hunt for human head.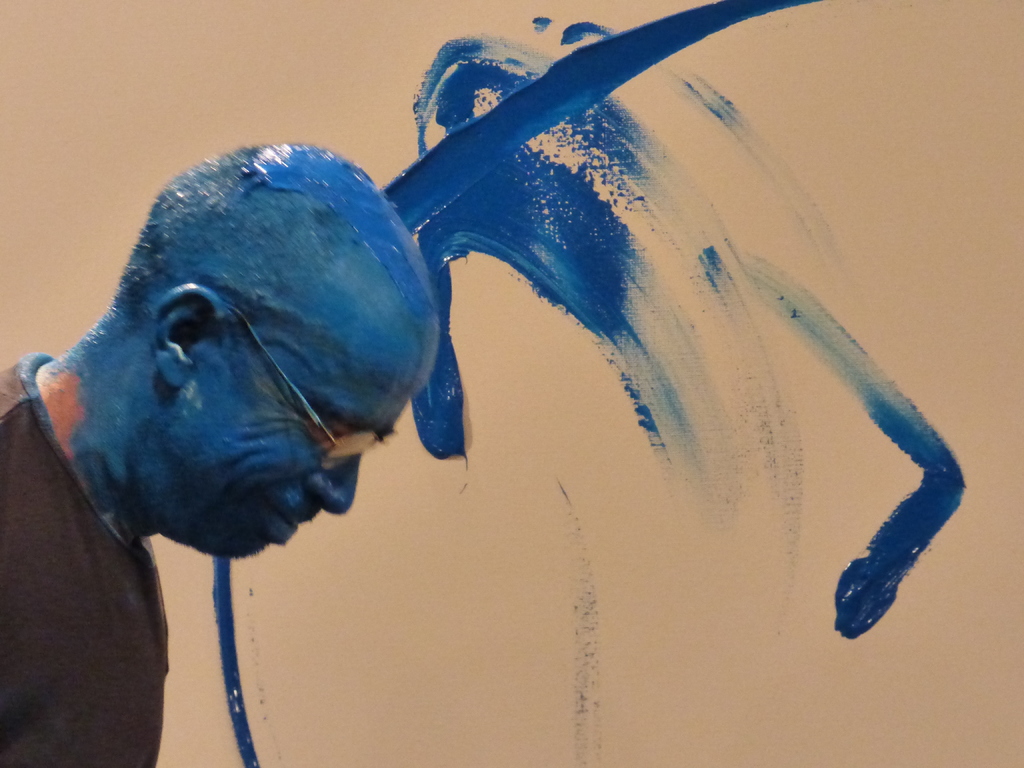
Hunted down at bbox=[102, 150, 433, 552].
